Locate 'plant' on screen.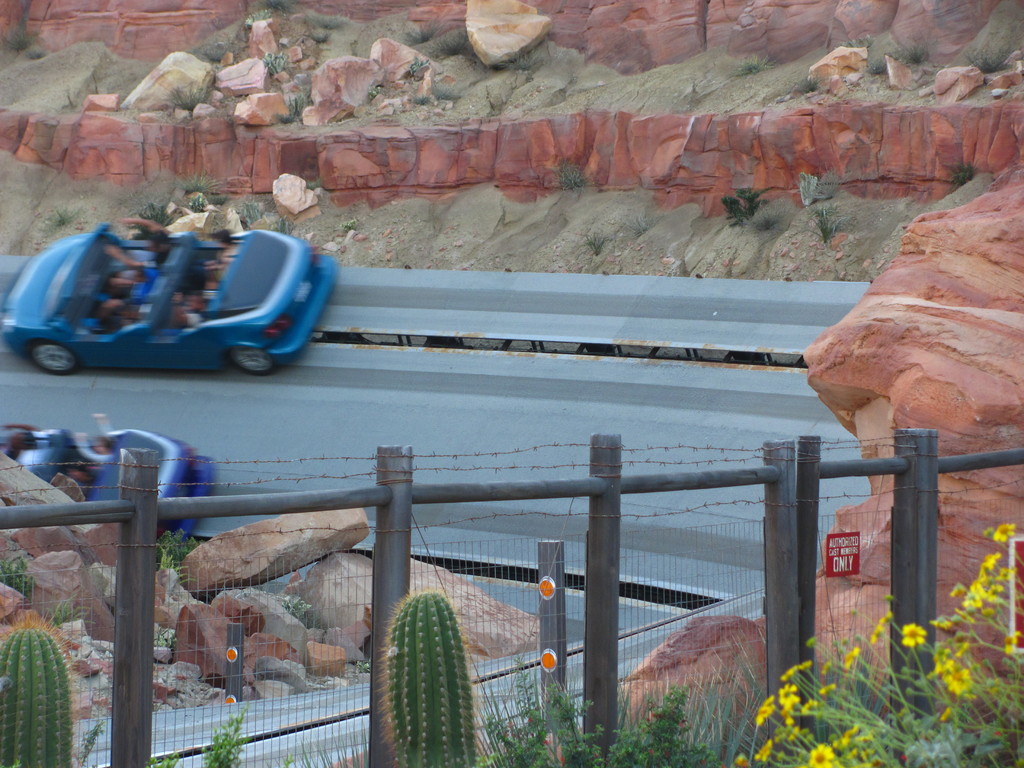
On screen at bbox(269, 730, 374, 767).
